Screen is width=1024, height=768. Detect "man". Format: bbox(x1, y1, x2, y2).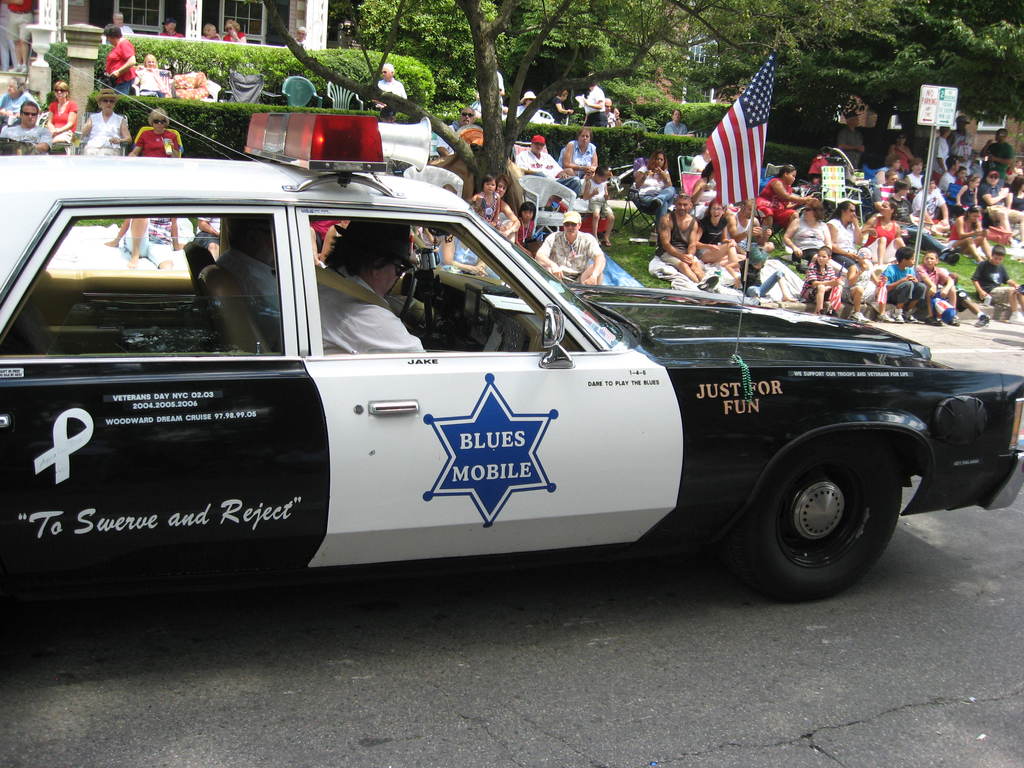
bbox(515, 134, 586, 198).
